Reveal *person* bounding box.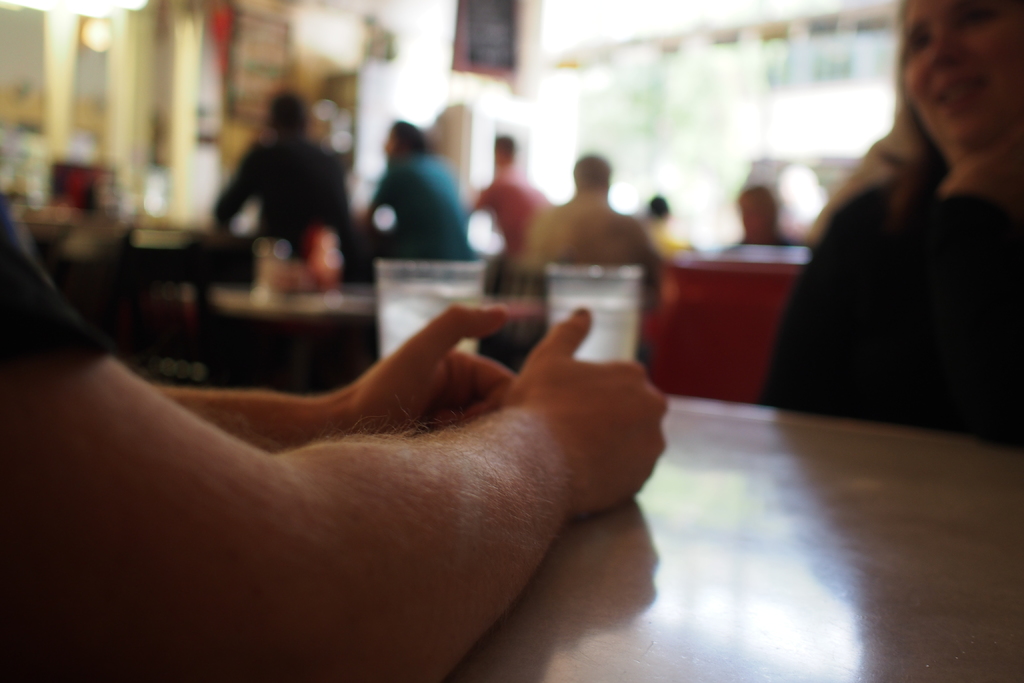
Revealed: locate(211, 89, 360, 253).
